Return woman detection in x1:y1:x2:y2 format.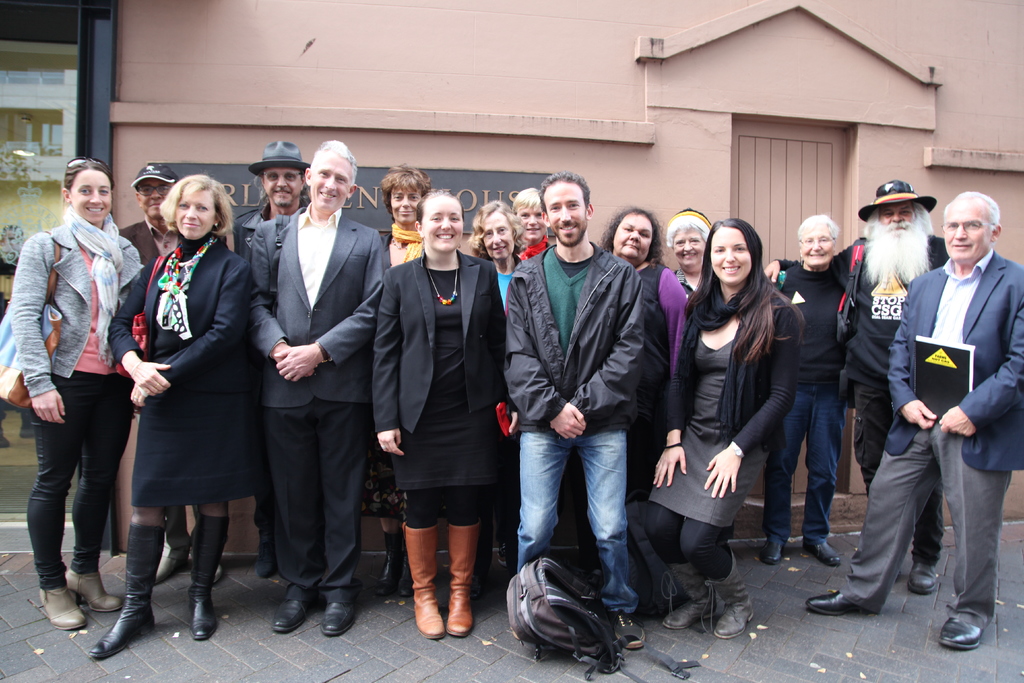
671:205:816:627.
